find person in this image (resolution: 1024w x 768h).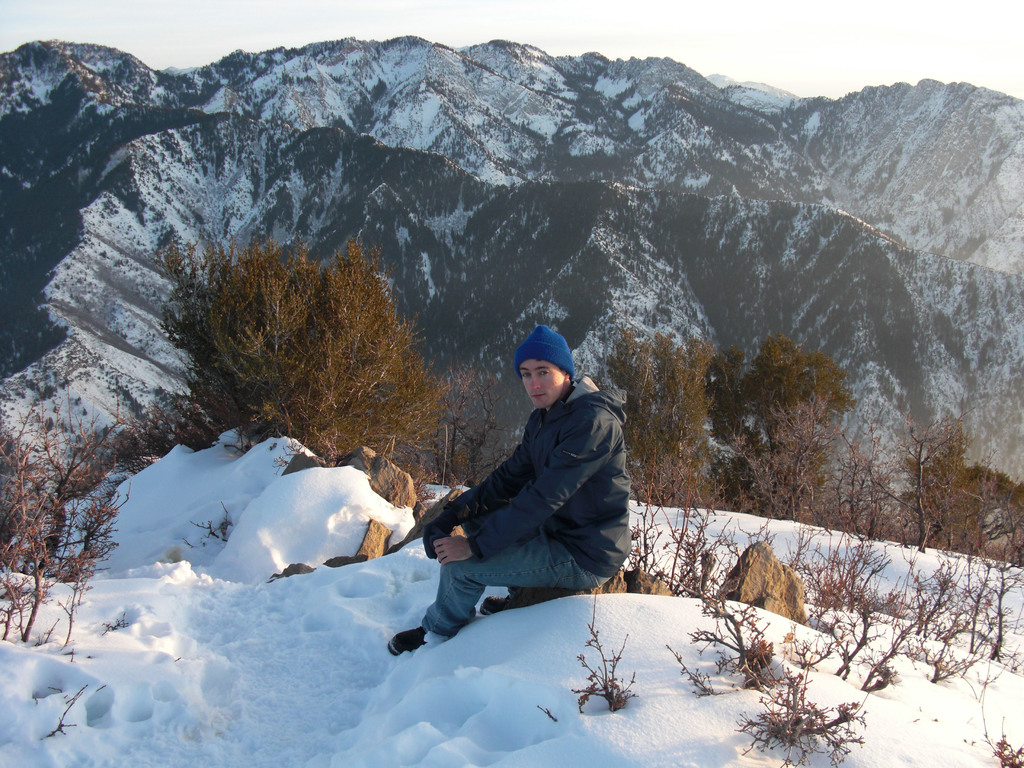
<box>390,346,628,677</box>.
